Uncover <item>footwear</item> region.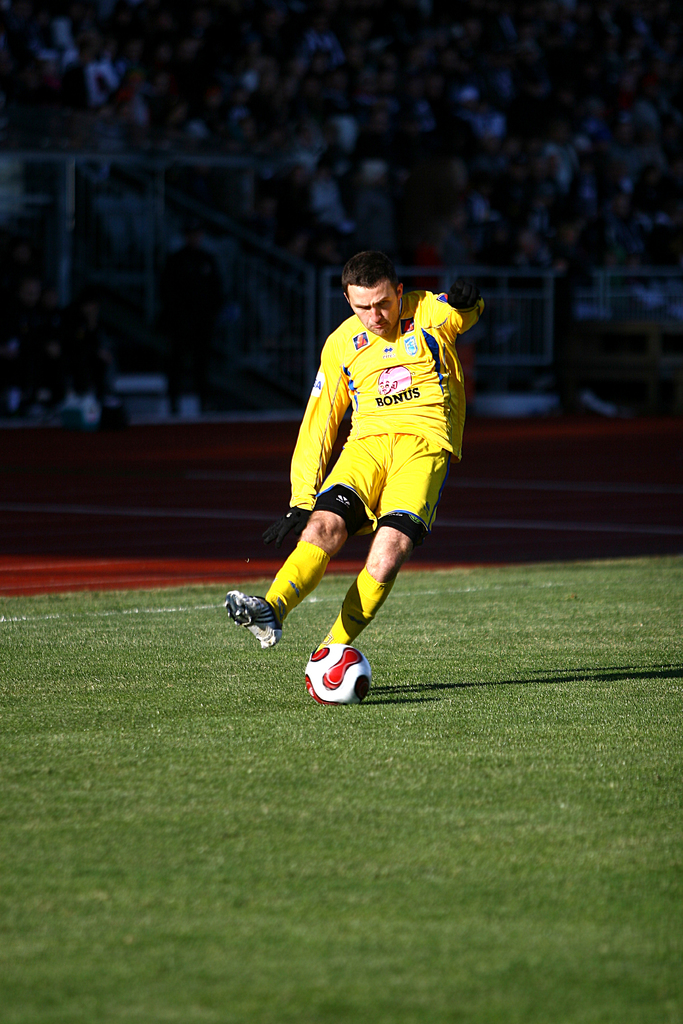
Uncovered: 226,592,282,652.
